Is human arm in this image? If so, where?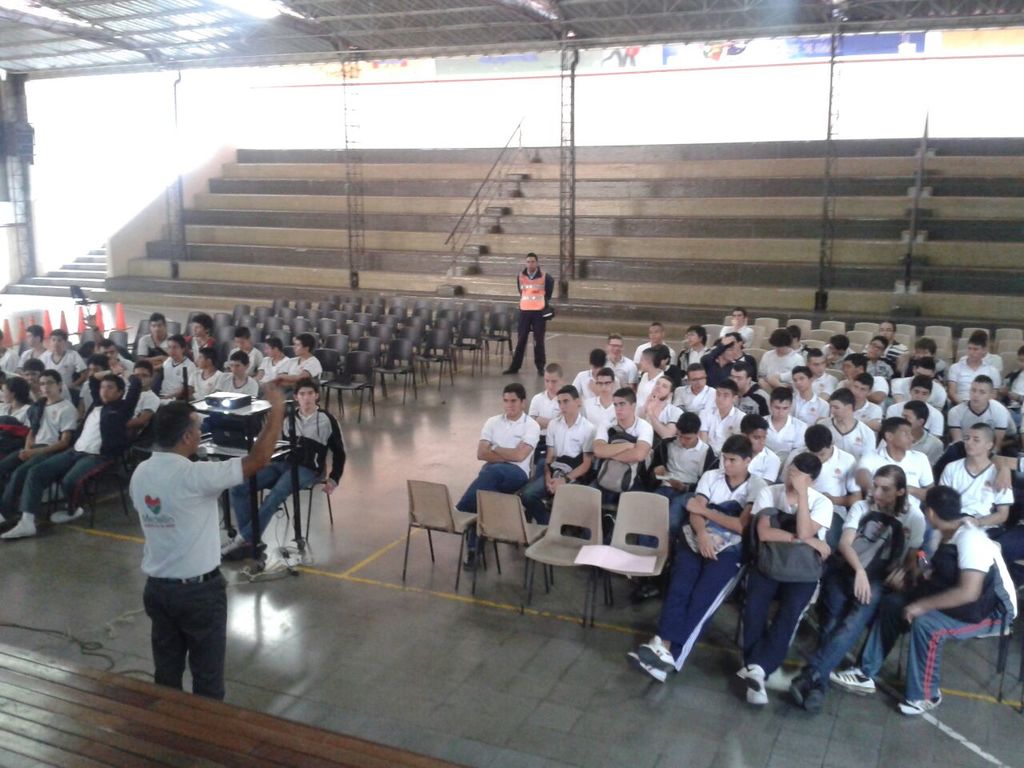
Yes, at (x1=654, y1=442, x2=669, y2=478).
